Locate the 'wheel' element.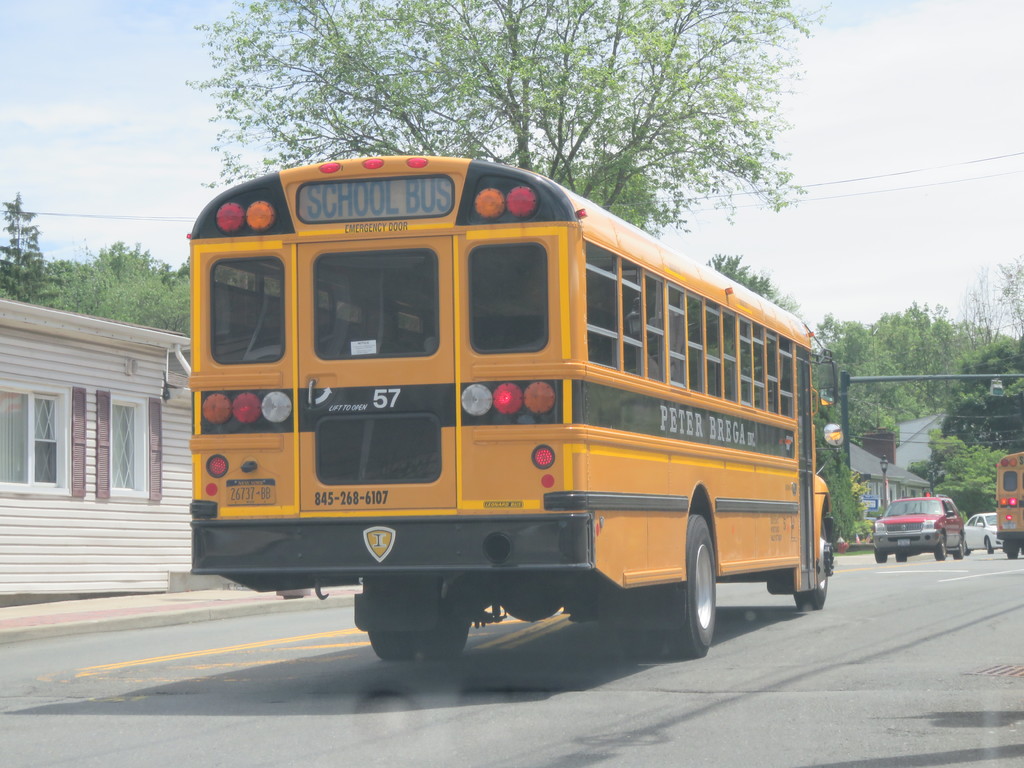
Element bbox: crop(598, 512, 719, 663).
